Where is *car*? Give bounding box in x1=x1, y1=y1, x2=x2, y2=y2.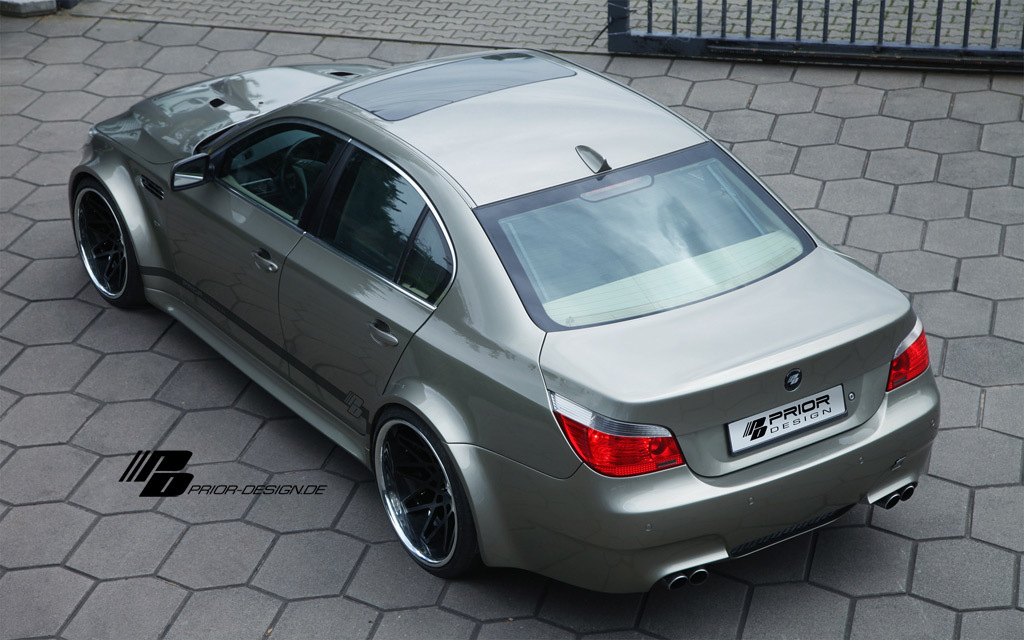
x1=62, y1=46, x2=941, y2=580.
